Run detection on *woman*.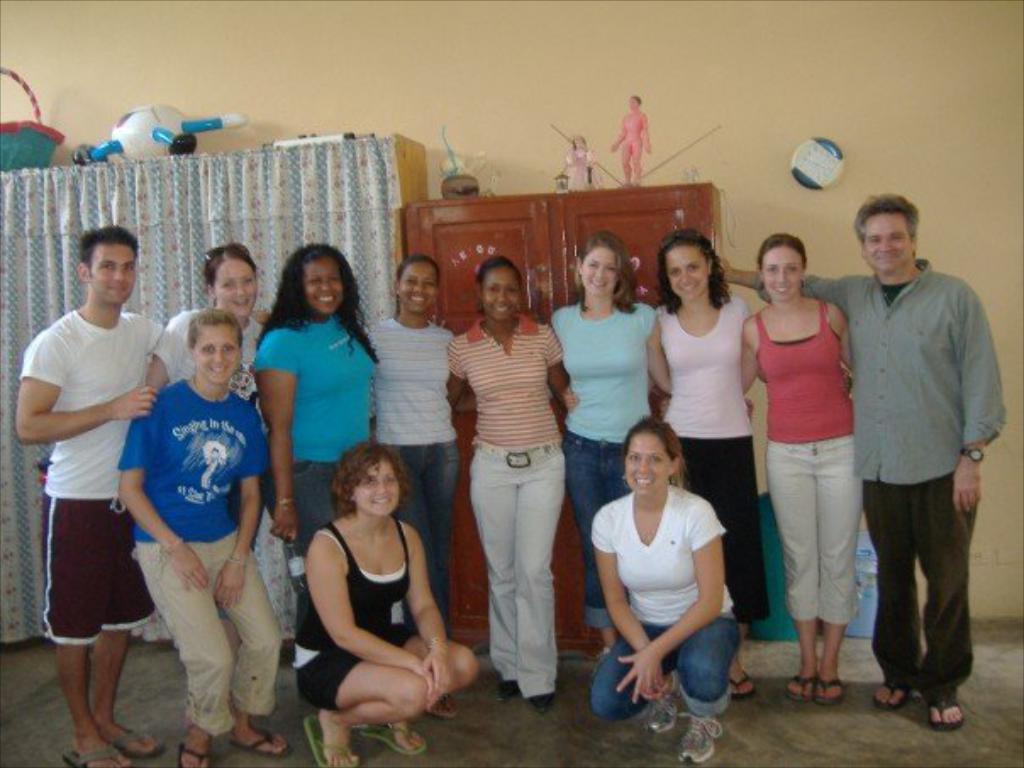
Result: (left=358, top=254, right=458, bottom=727).
